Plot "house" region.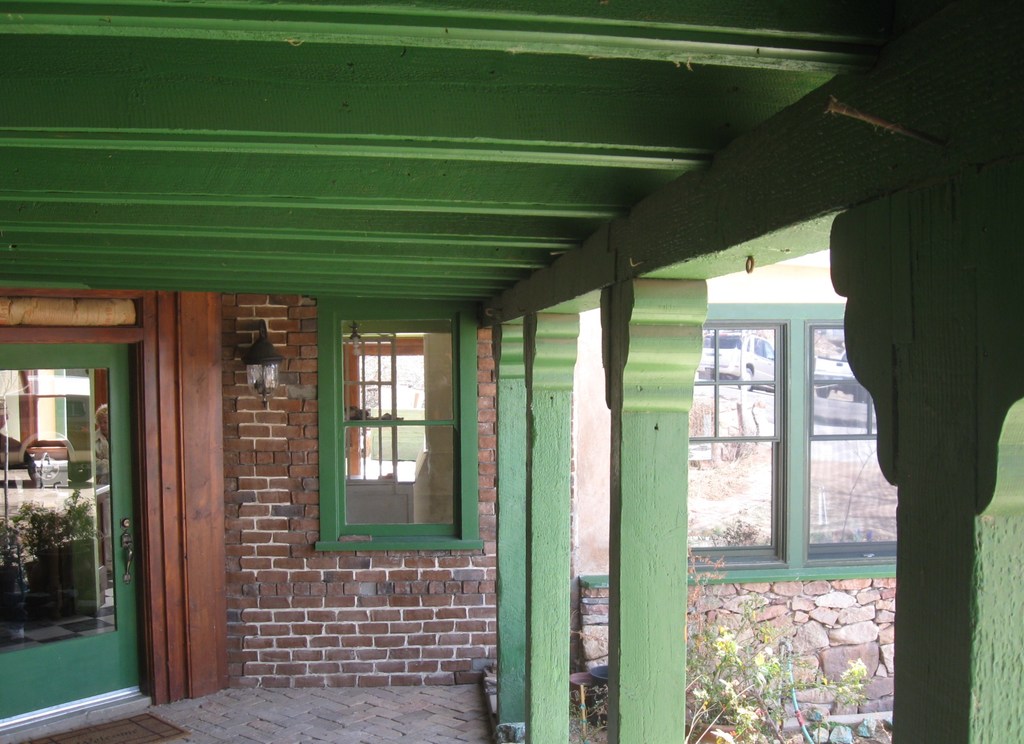
Plotted at {"left": 1, "top": 0, "right": 1023, "bottom": 743}.
